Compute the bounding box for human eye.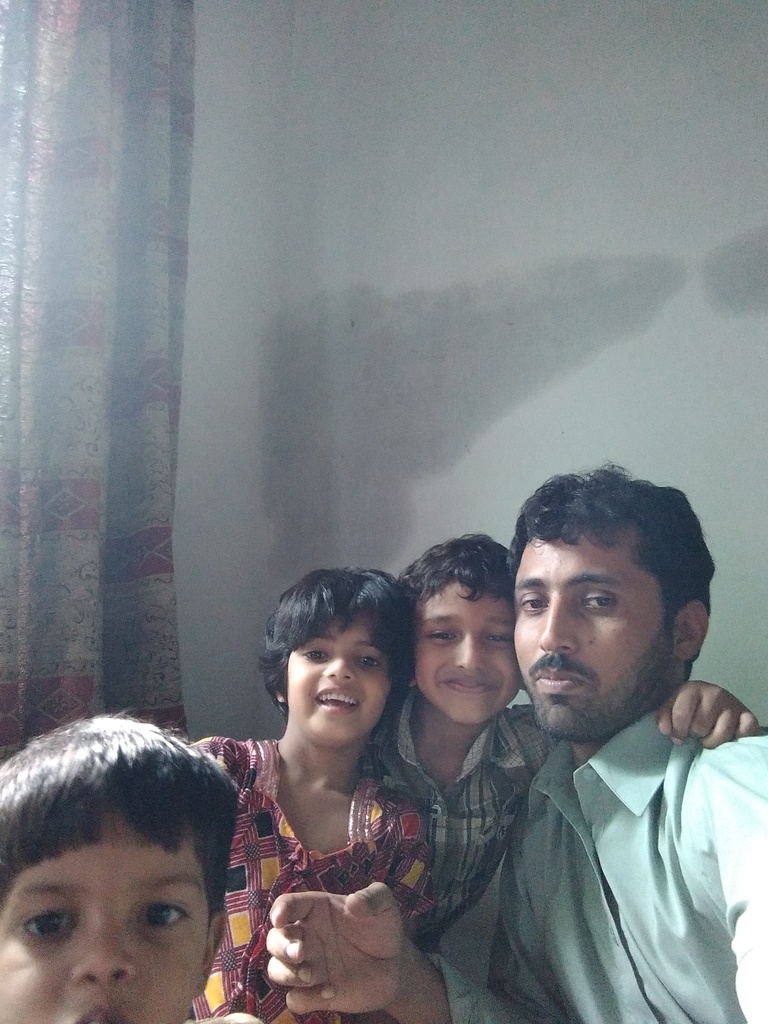
detection(356, 652, 382, 669).
